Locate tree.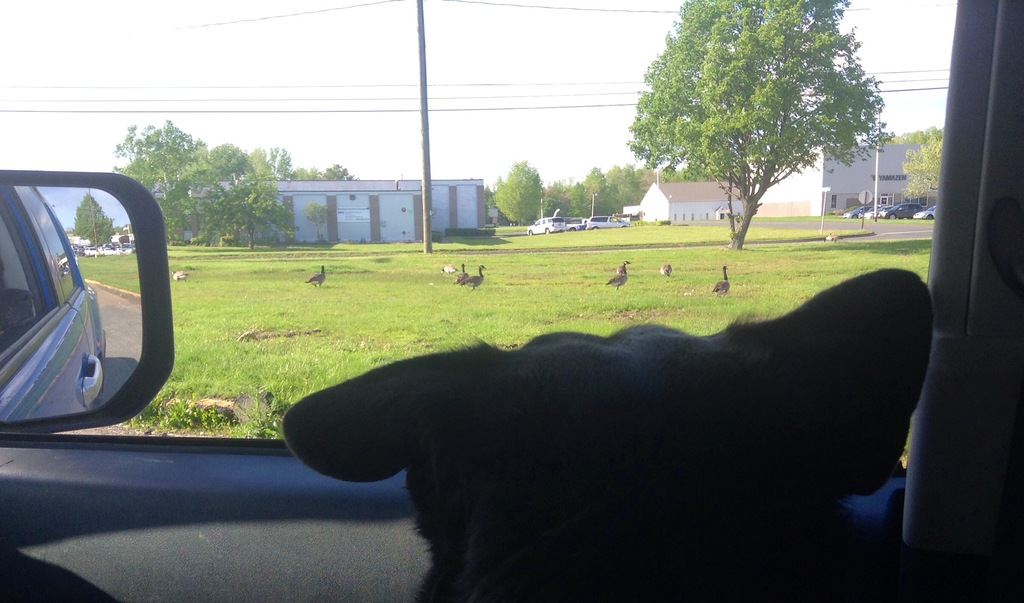
Bounding box: <region>643, 162, 657, 185</region>.
